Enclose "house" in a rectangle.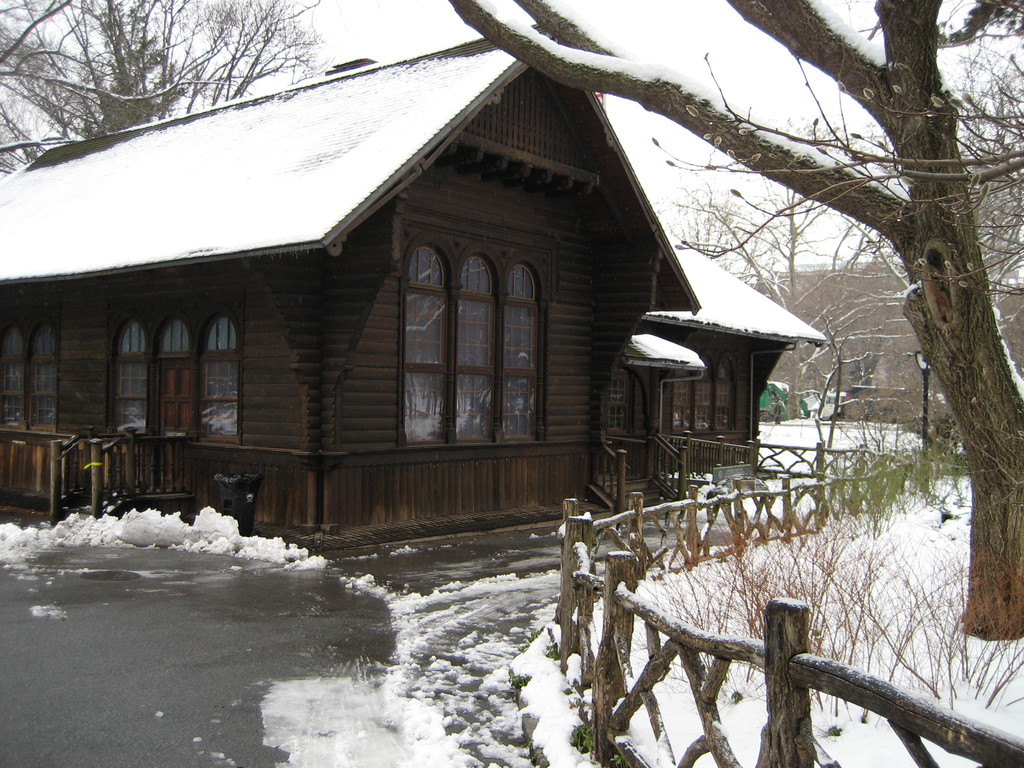
Rect(4, 106, 774, 550).
